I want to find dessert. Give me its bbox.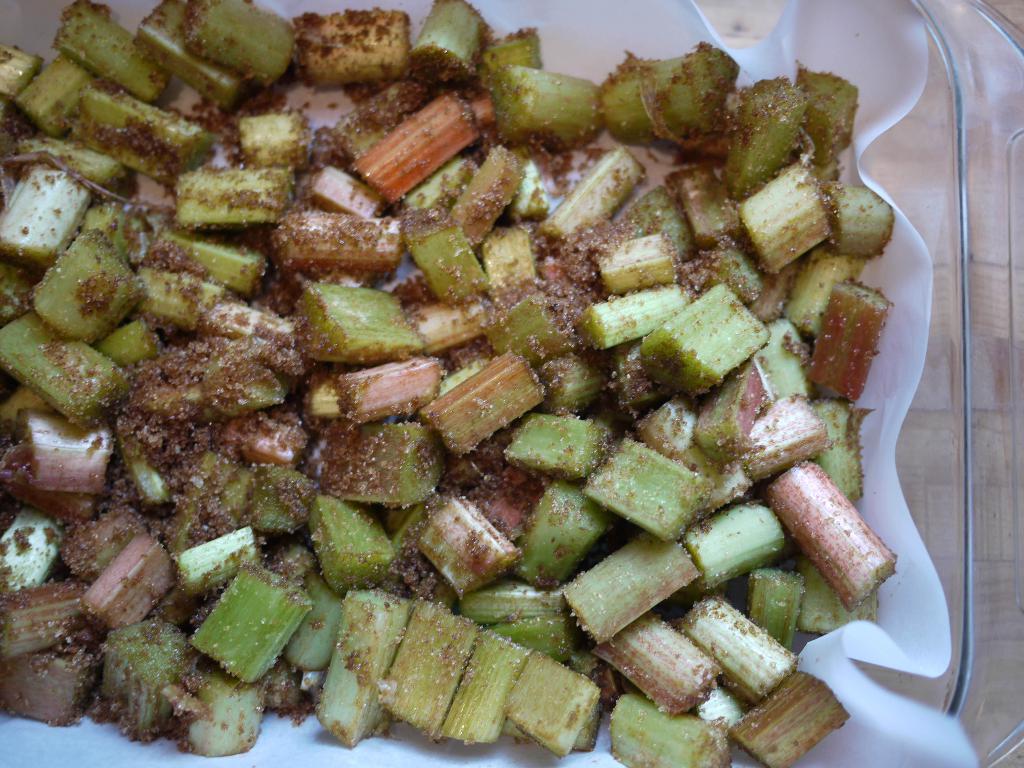
7, 647, 100, 708.
